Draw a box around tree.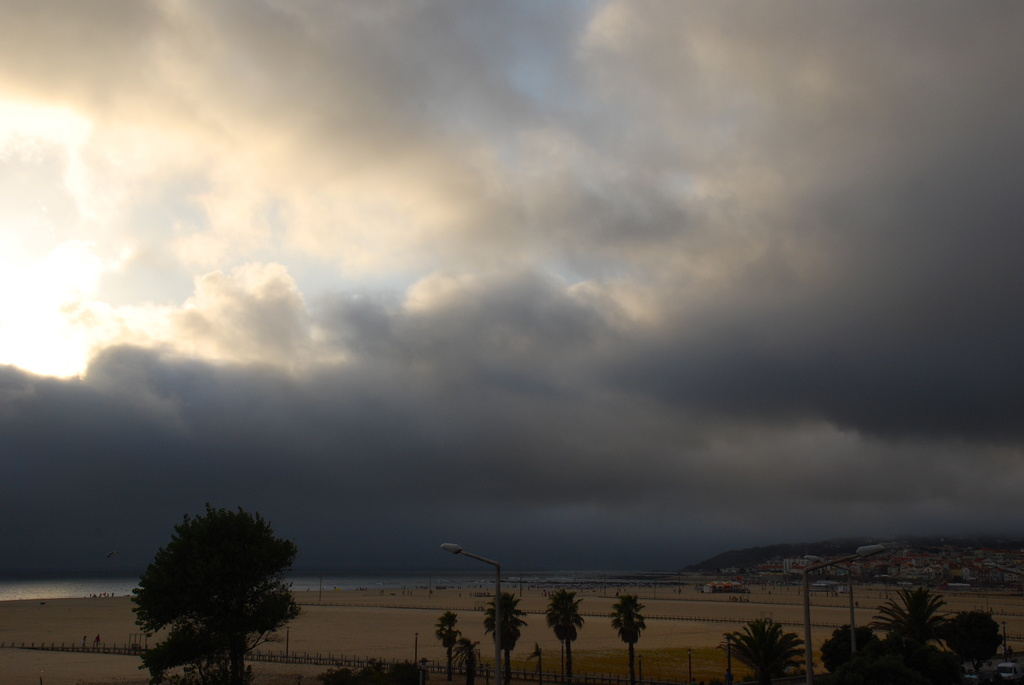
{"x1": 452, "y1": 634, "x2": 481, "y2": 684}.
